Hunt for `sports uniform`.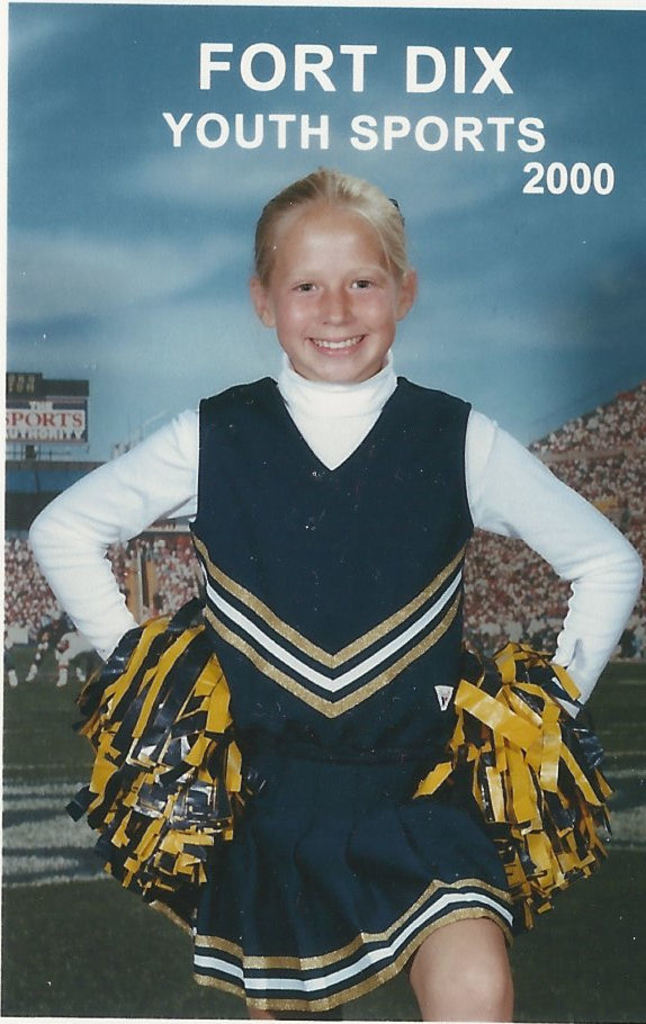
Hunted down at <region>56, 189, 591, 1018</region>.
